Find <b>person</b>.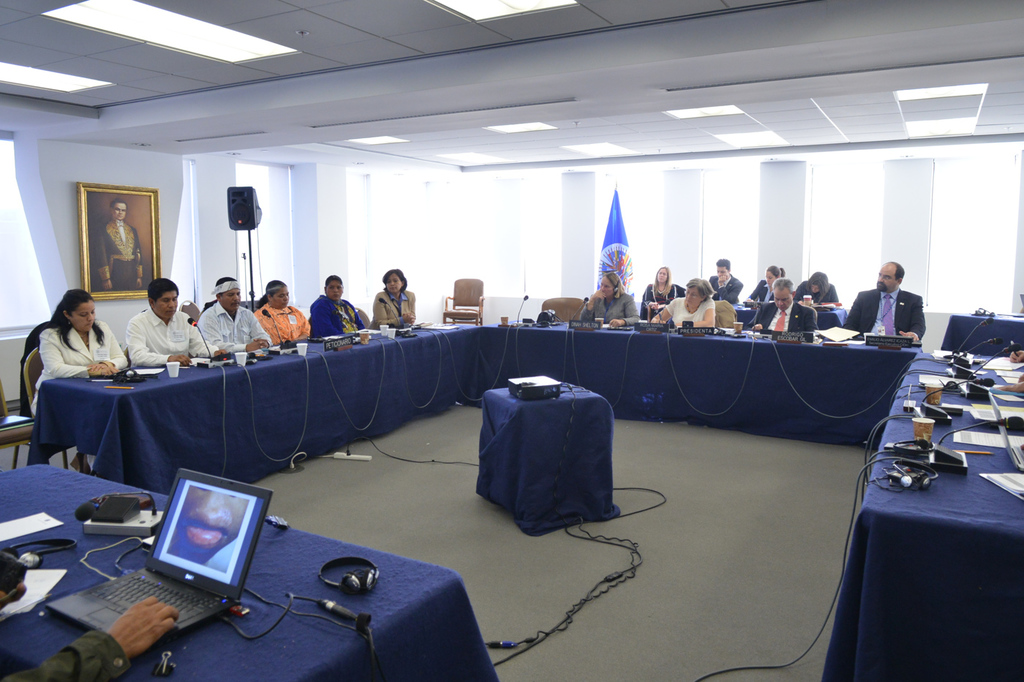
locate(124, 281, 212, 370).
